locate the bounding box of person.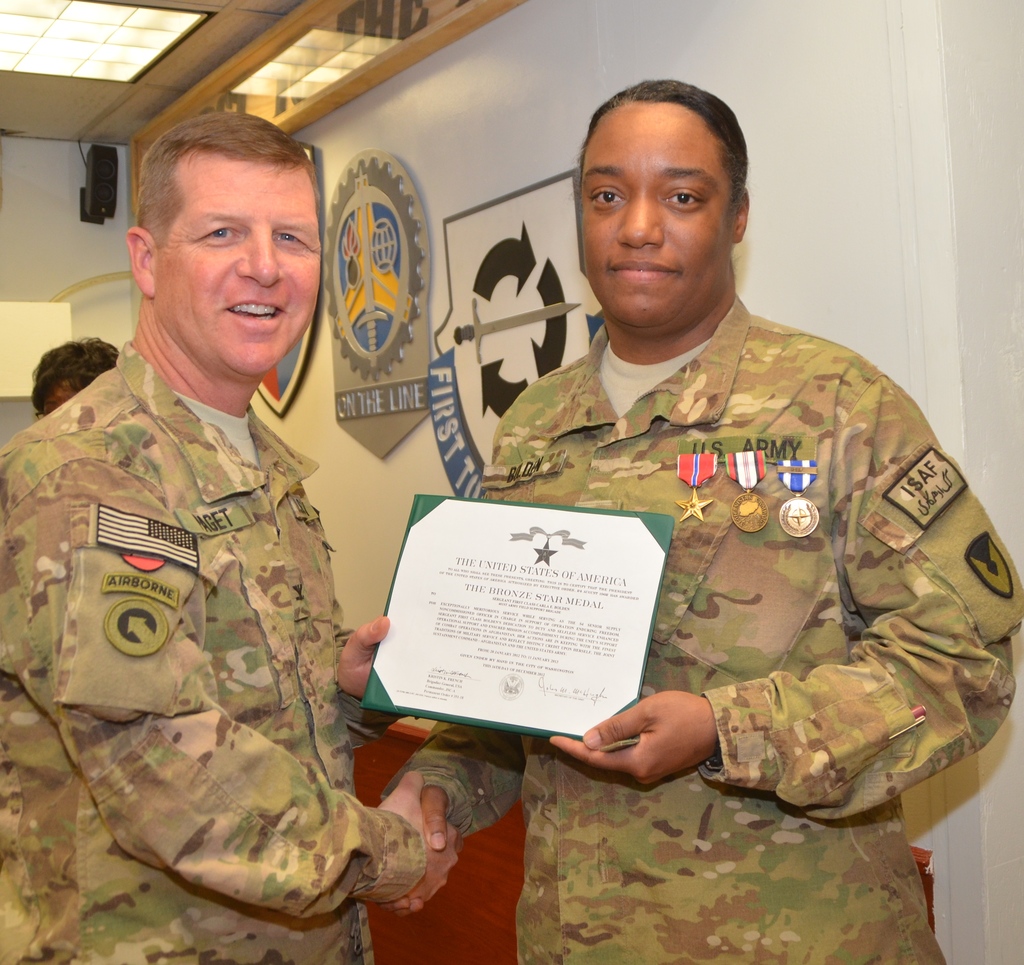
Bounding box: 33, 127, 386, 913.
